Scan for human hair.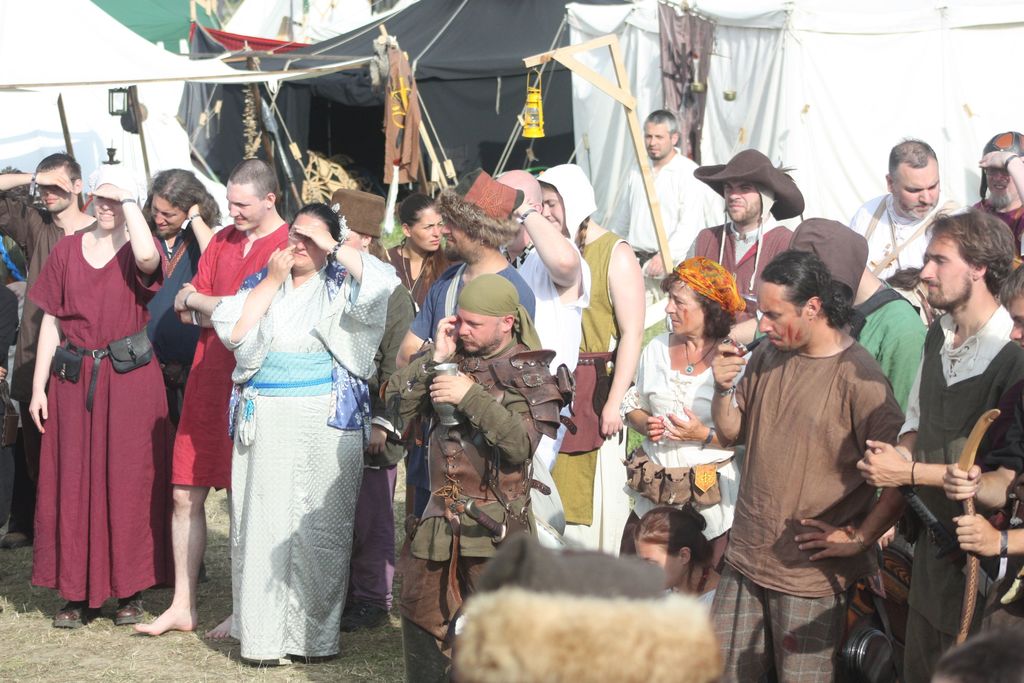
Scan result: box=[762, 247, 870, 336].
